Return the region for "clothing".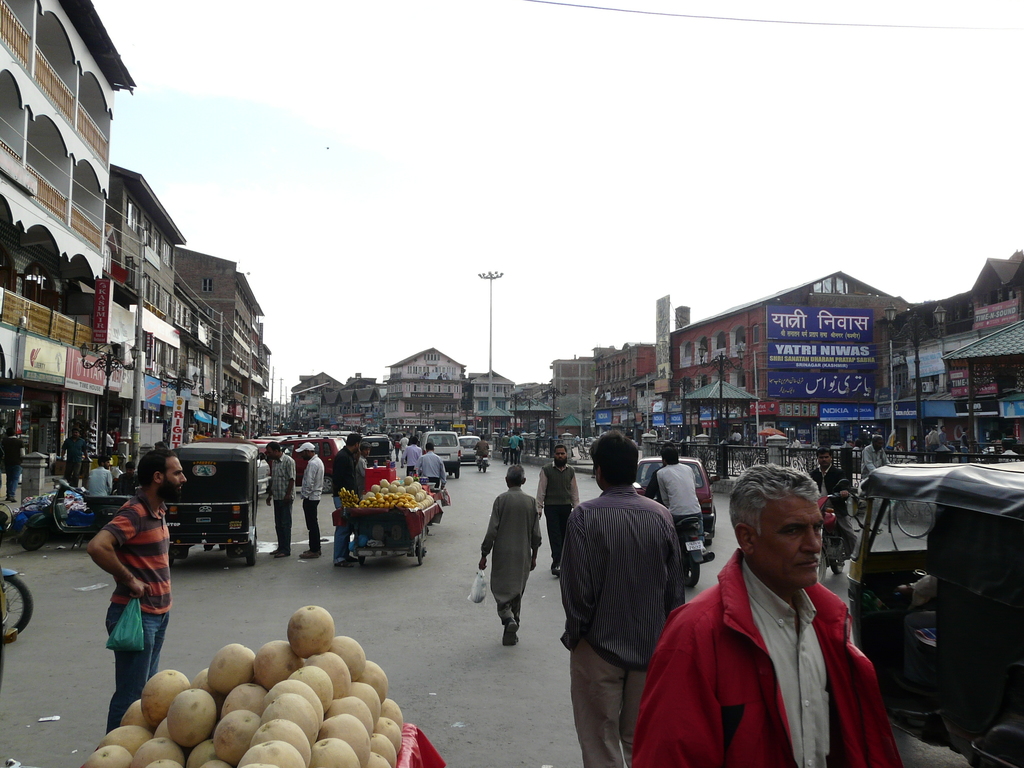
Rect(106, 435, 112, 456).
